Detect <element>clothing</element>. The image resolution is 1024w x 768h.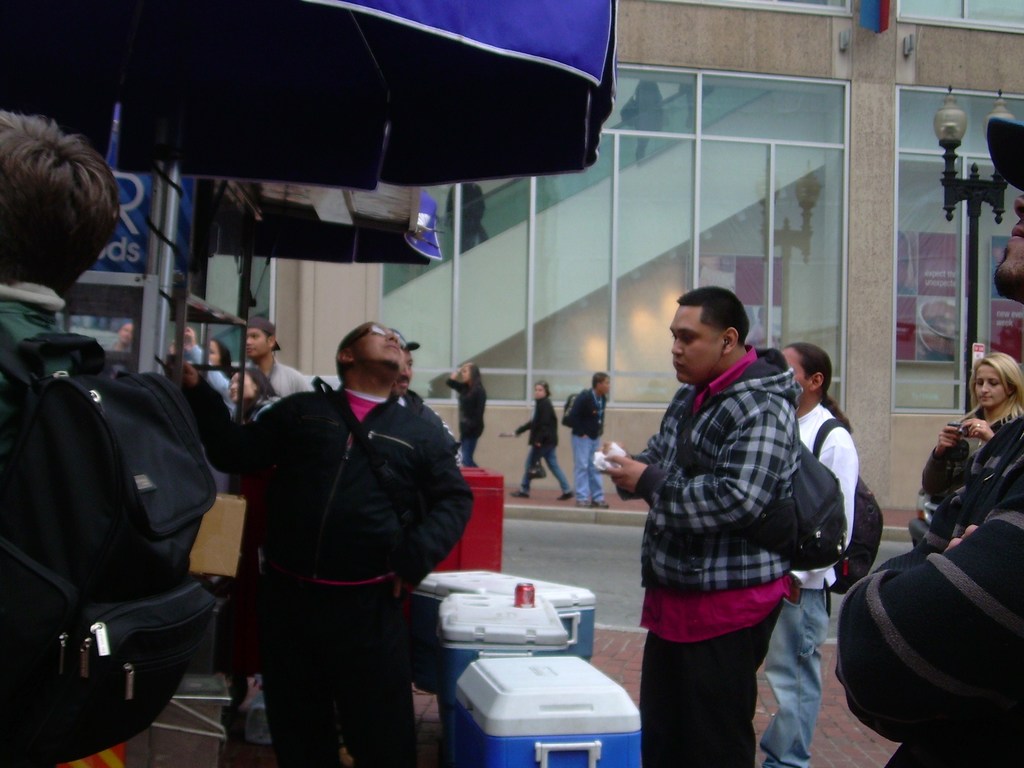
{"x1": 757, "y1": 404, "x2": 860, "y2": 767}.
